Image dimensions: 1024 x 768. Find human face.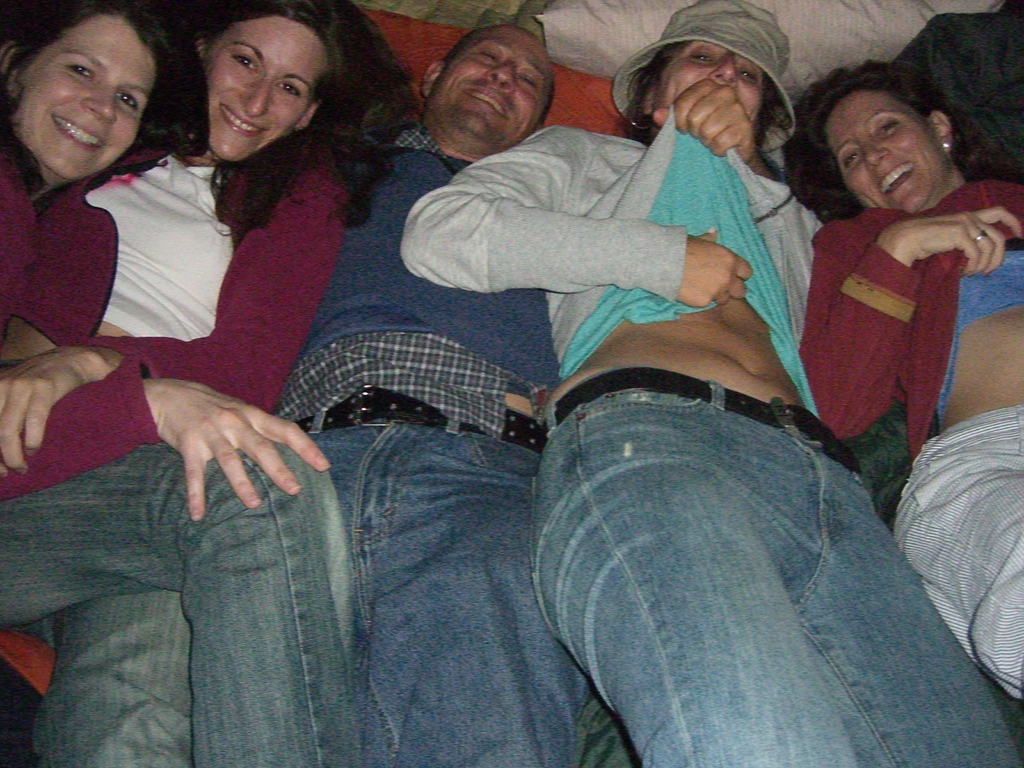
(left=425, top=28, right=557, bottom=160).
